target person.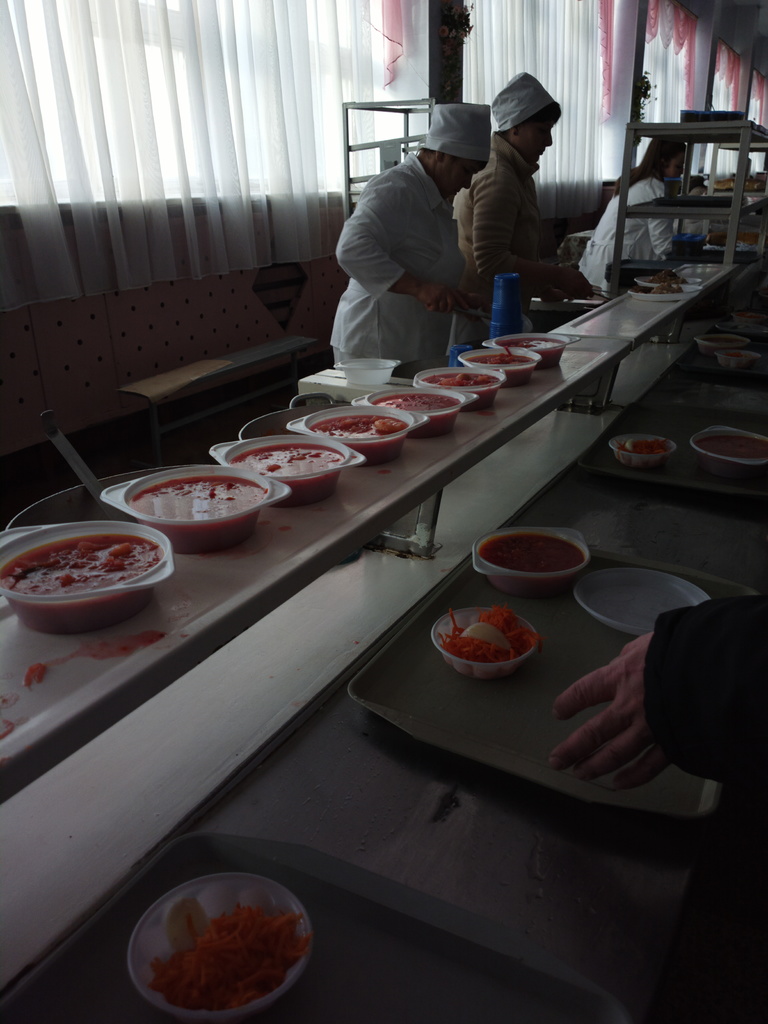
Target region: (left=463, top=74, right=577, bottom=318).
